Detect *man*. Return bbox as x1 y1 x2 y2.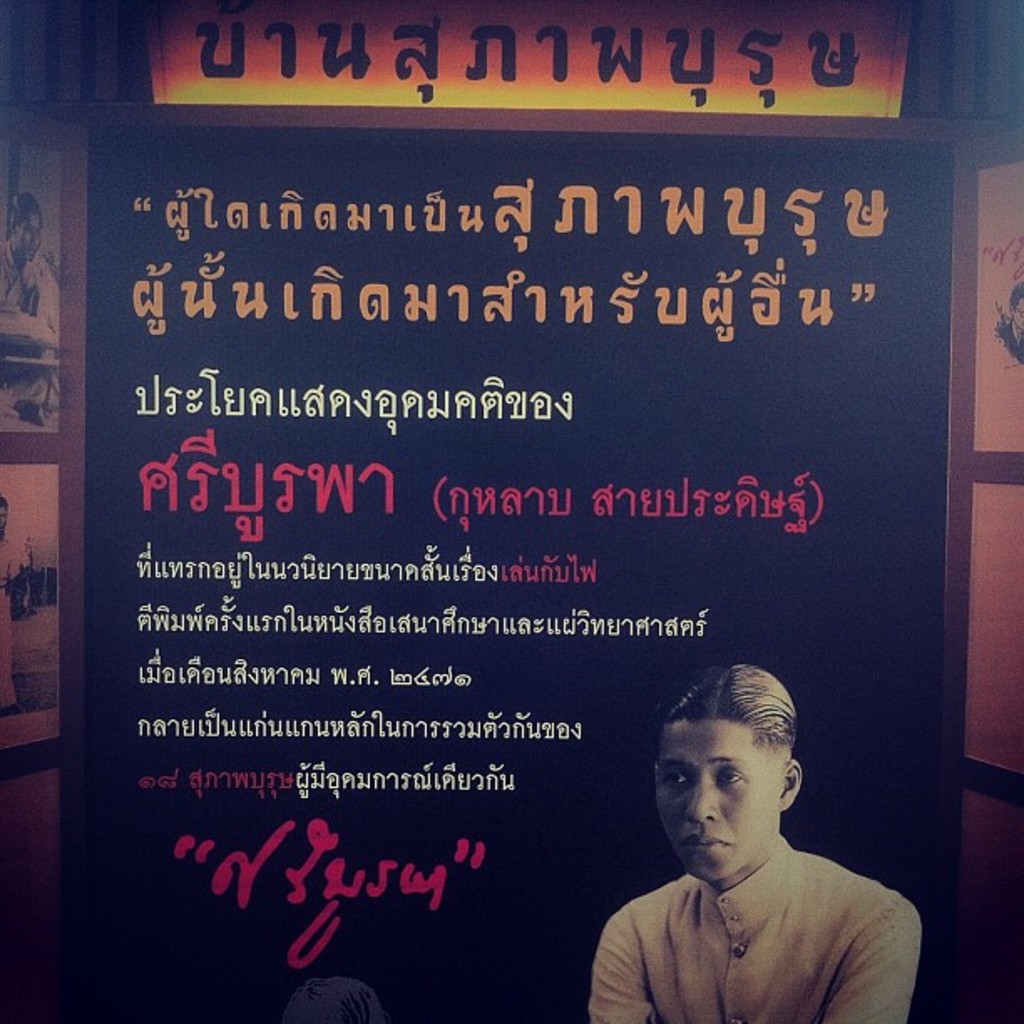
574 669 955 1023.
